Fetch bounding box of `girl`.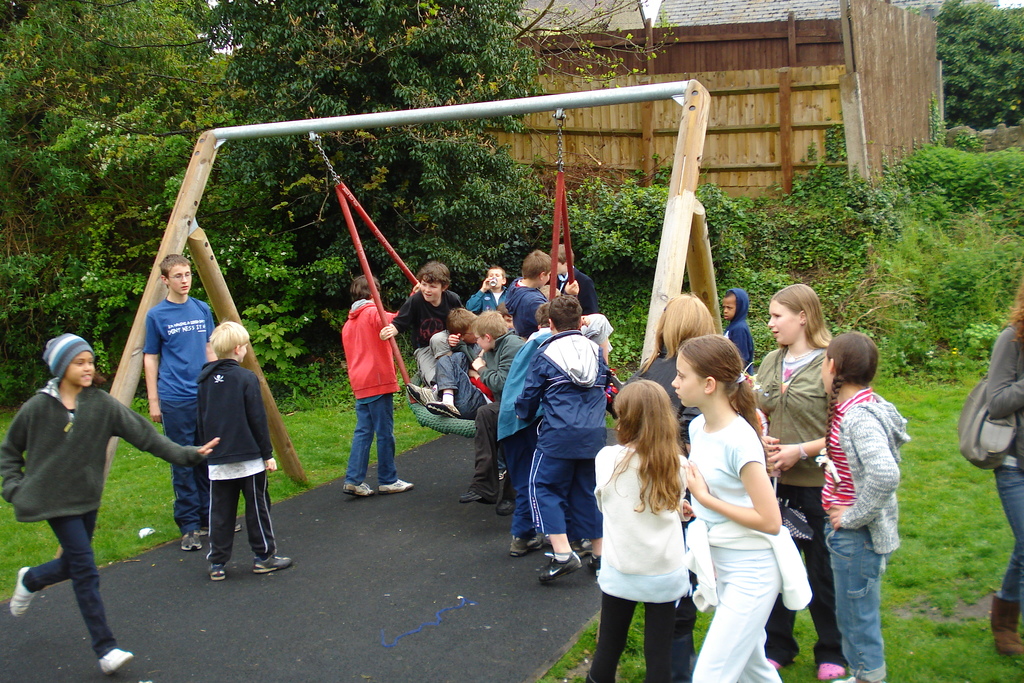
Bbox: bbox(671, 335, 815, 682).
